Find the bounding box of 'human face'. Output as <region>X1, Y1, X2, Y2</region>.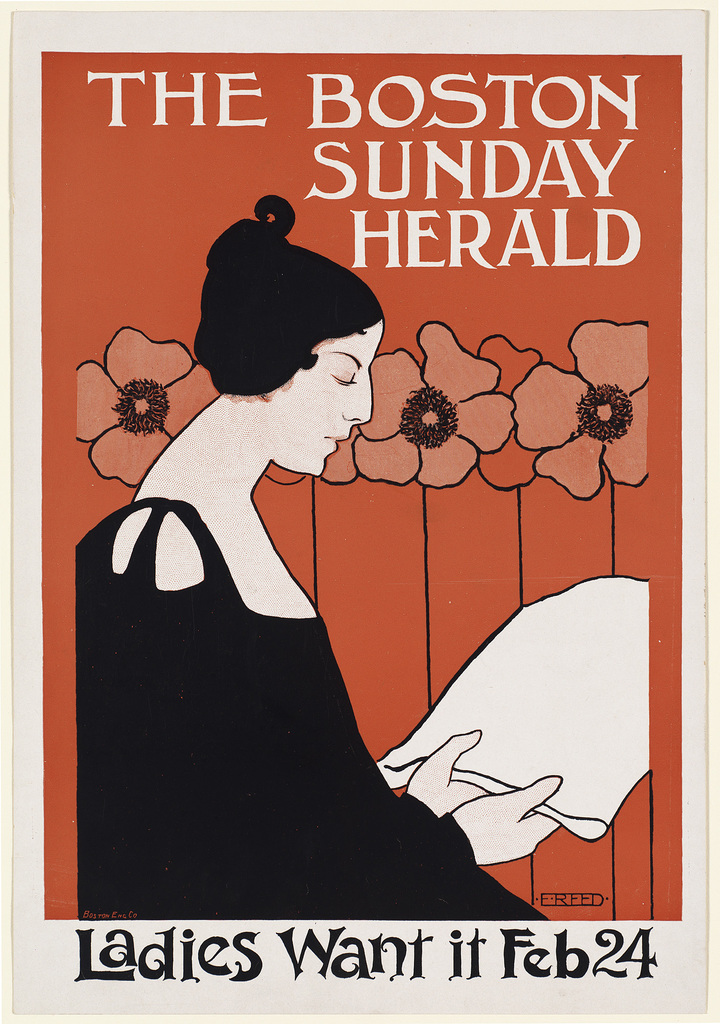
<region>271, 317, 382, 472</region>.
